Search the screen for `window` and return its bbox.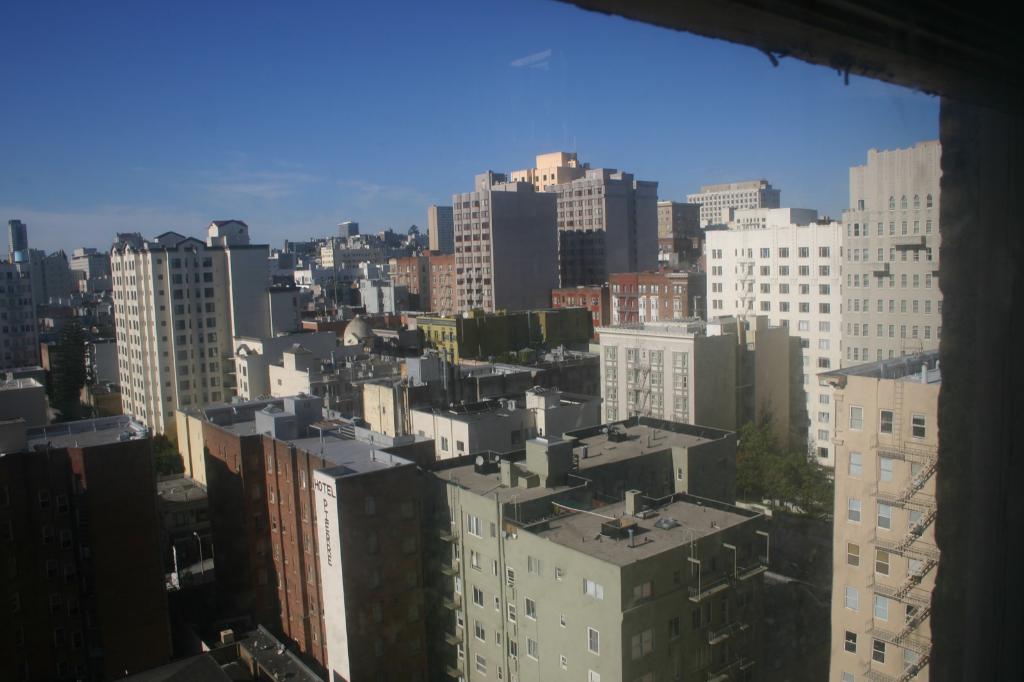
Found: rect(419, 430, 425, 434).
